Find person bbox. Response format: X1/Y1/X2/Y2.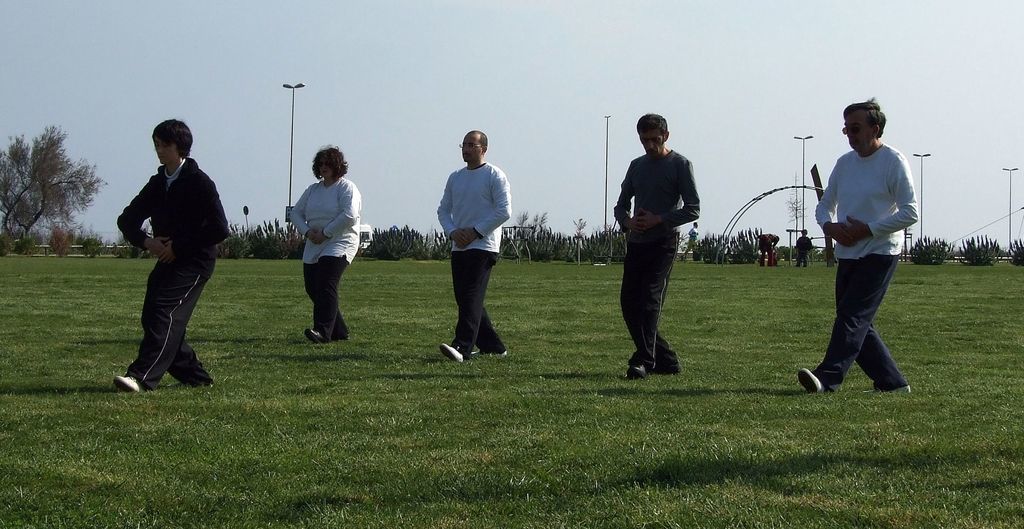
285/145/360/342.
